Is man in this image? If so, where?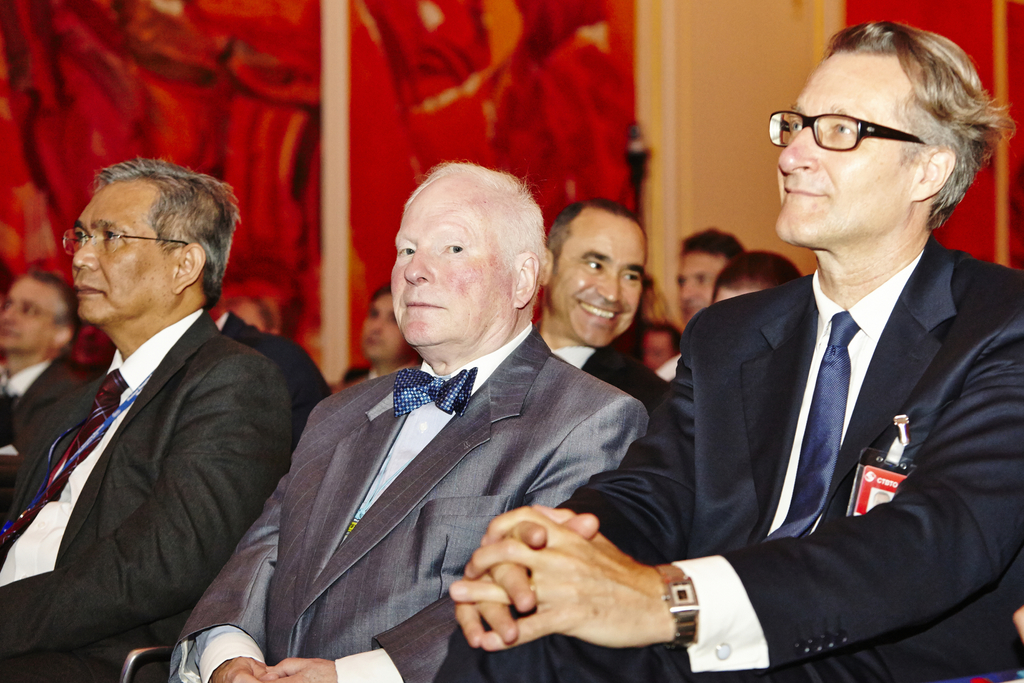
Yes, at bbox=(341, 278, 425, 383).
